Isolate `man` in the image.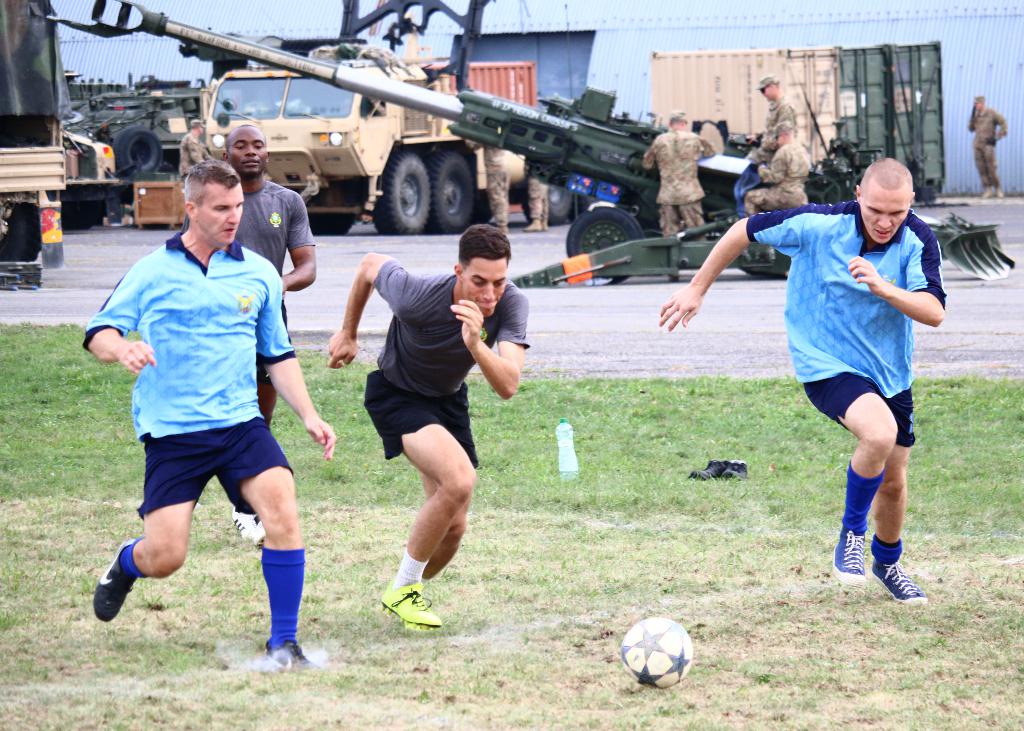
Isolated region: x1=645 y1=106 x2=721 y2=243.
